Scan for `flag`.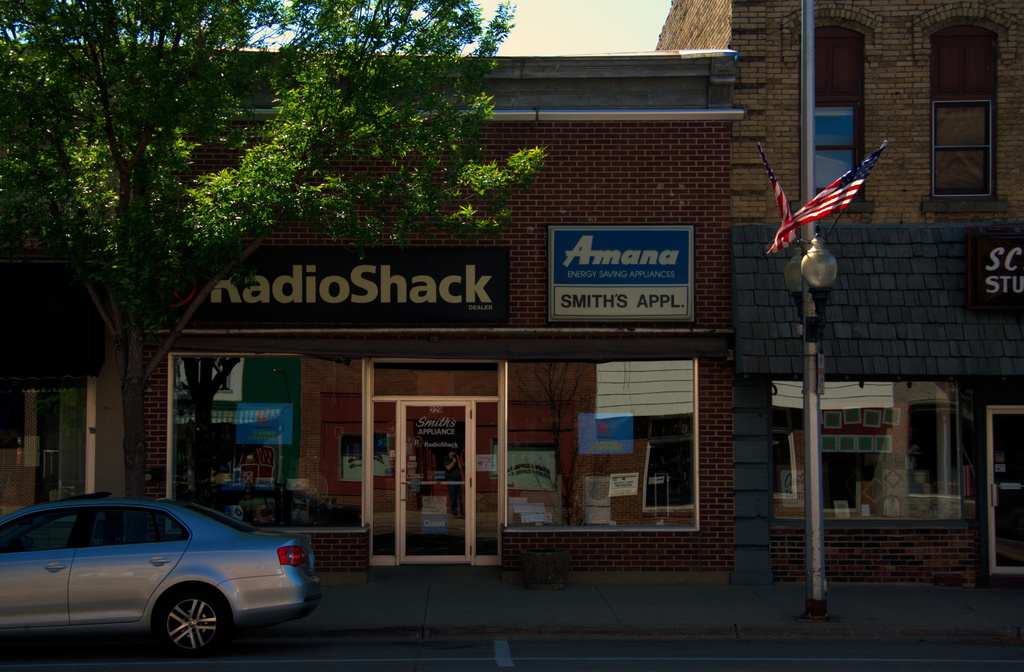
Scan result: [767,137,886,256].
